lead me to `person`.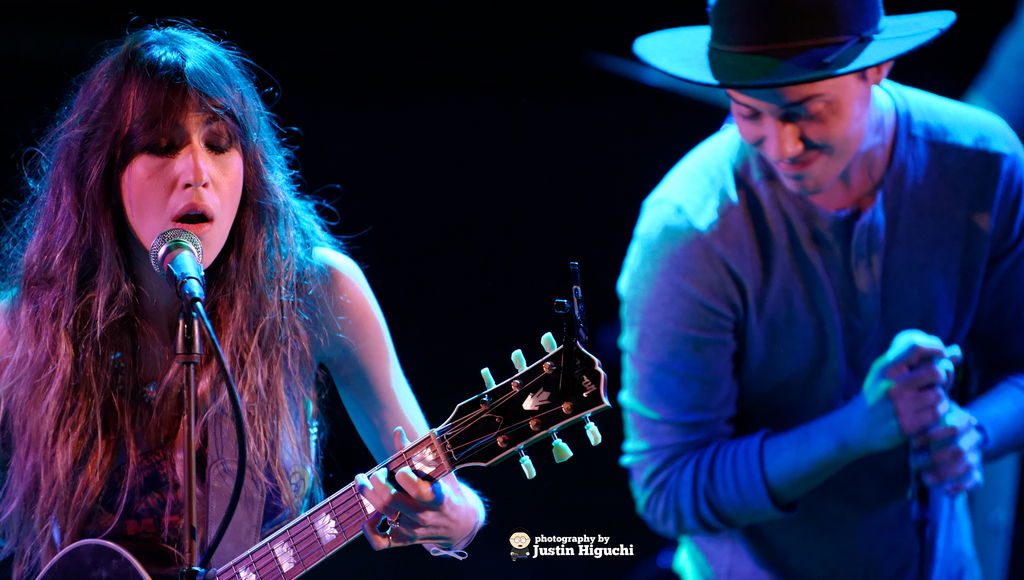
Lead to (left=0, top=14, right=486, bottom=579).
